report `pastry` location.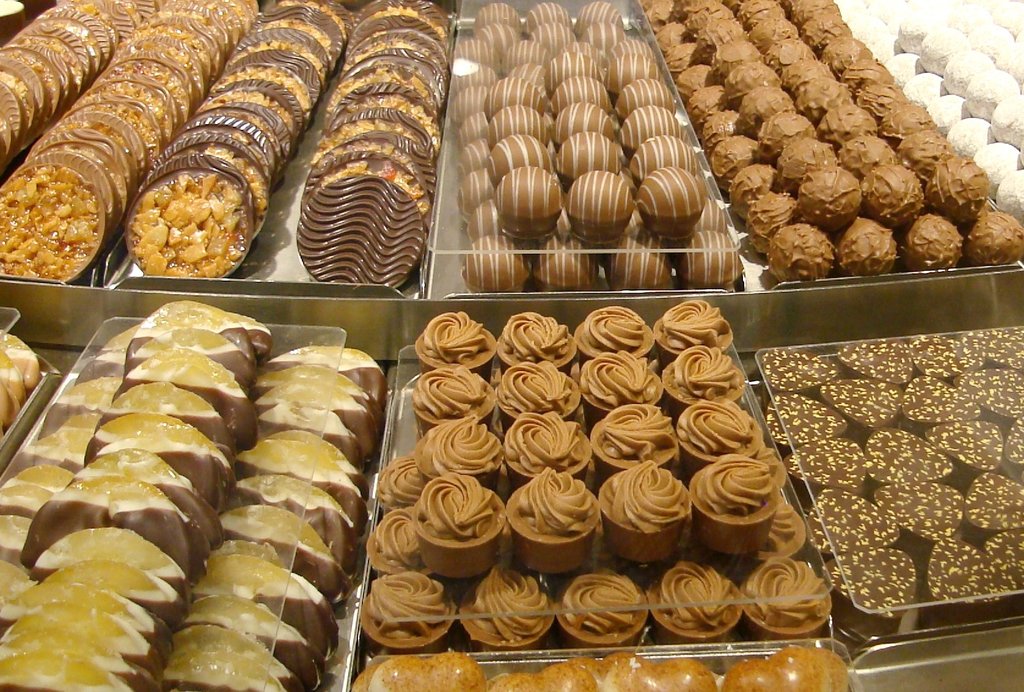
Report: <box>495,310,579,376</box>.
